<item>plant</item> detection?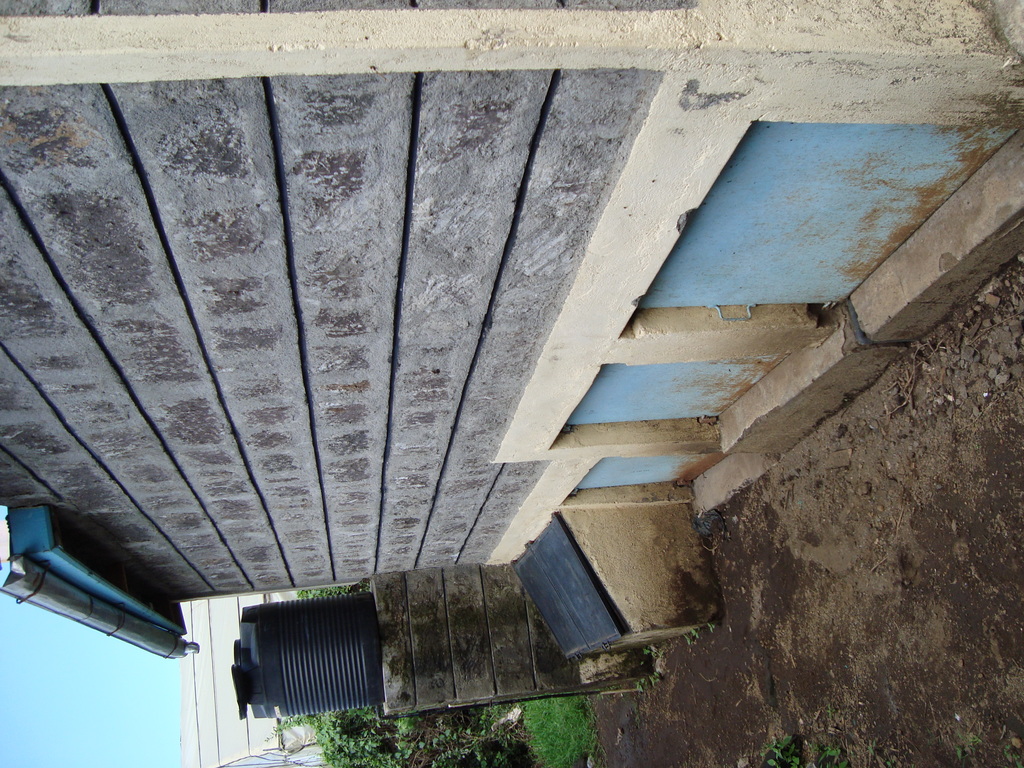
682,630,692,649
